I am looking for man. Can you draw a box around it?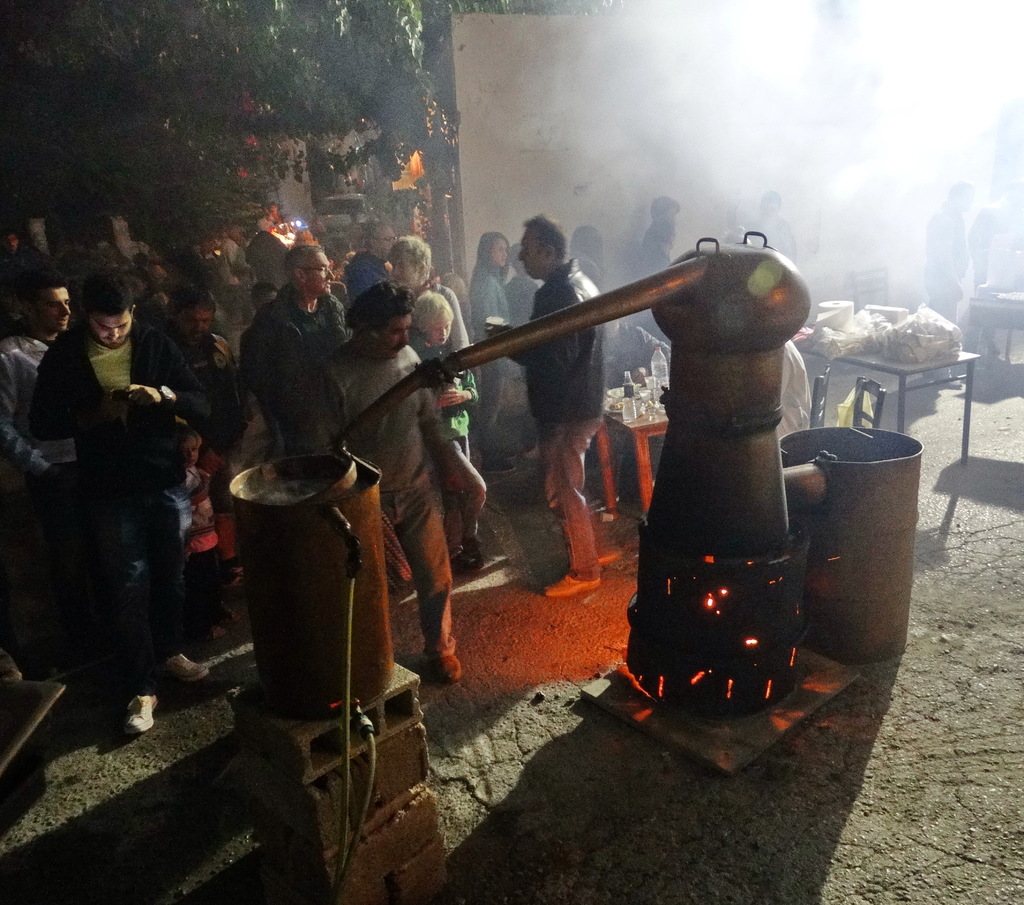
Sure, the bounding box is 164:299:247:494.
